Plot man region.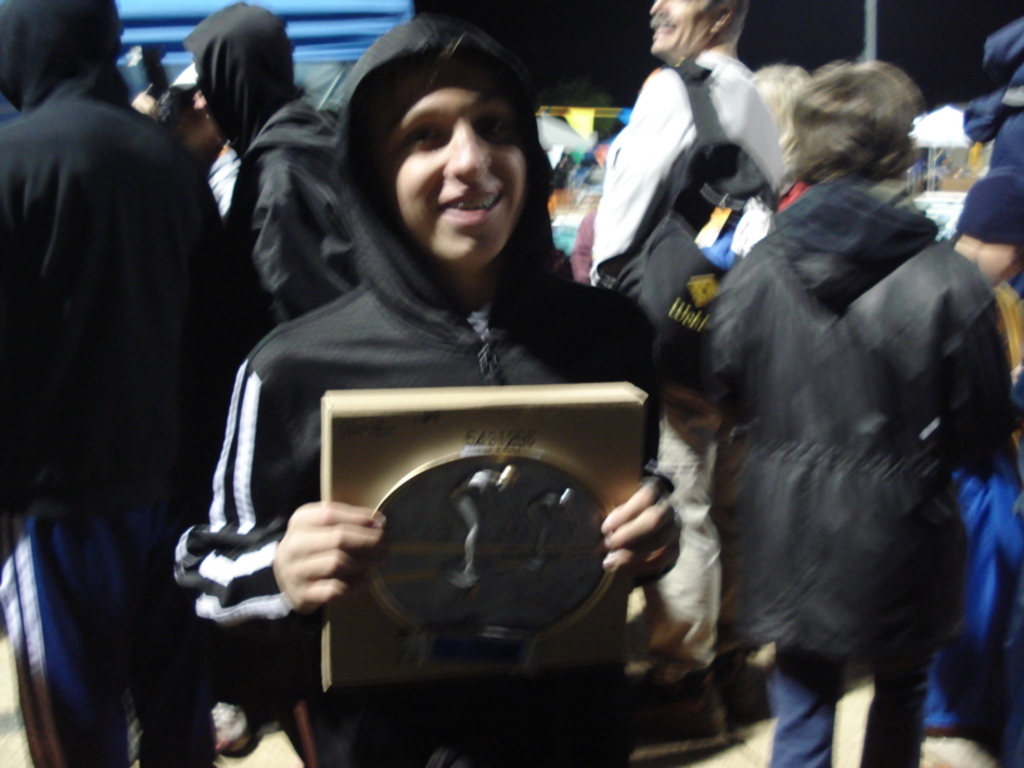
Plotted at box=[0, 0, 248, 767].
